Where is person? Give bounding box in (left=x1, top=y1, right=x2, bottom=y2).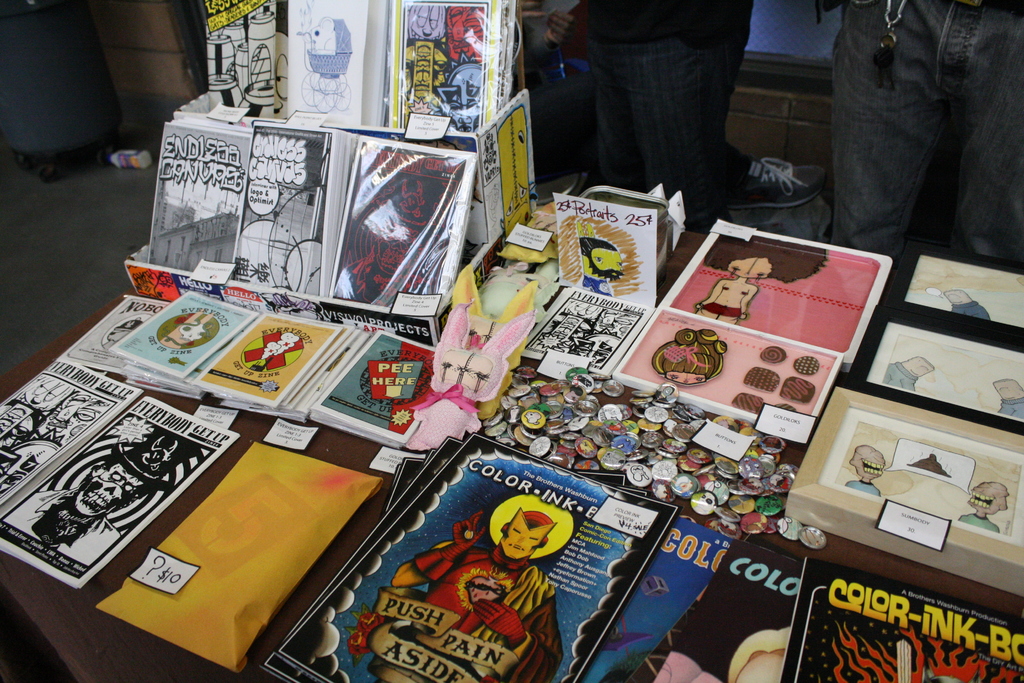
(left=382, top=504, right=564, bottom=682).
